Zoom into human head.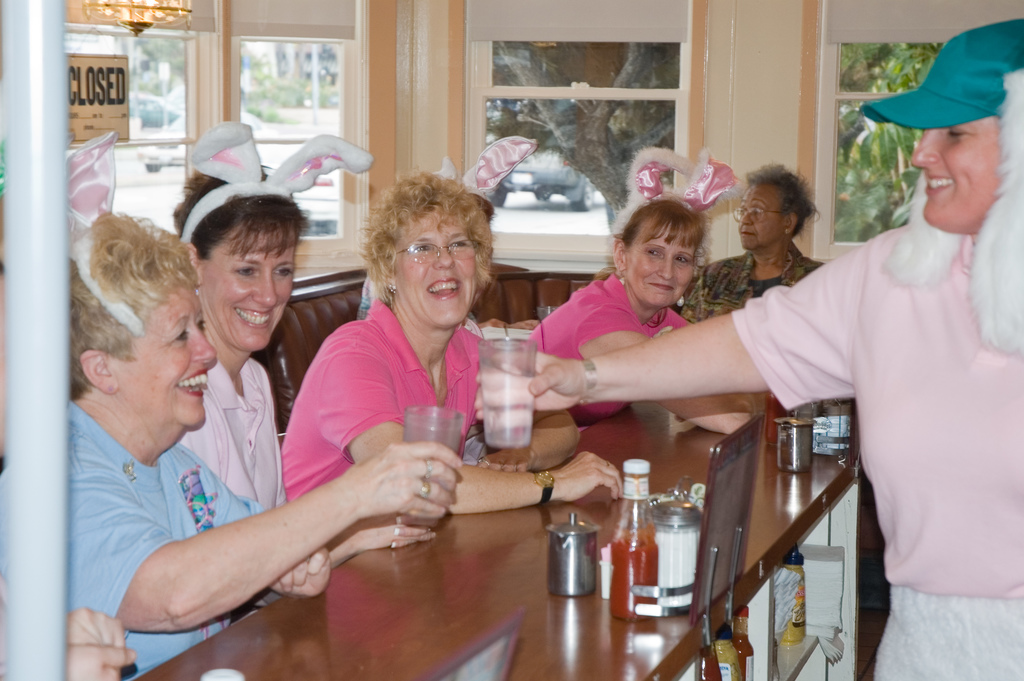
Zoom target: l=611, t=197, r=705, b=308.
